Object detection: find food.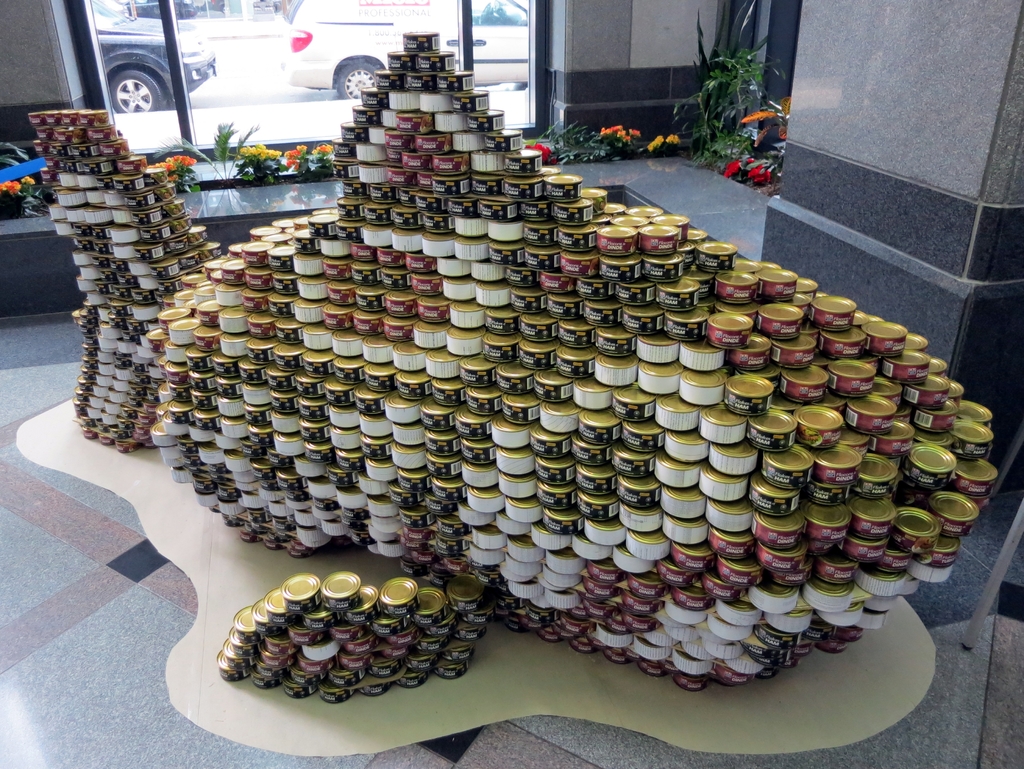
x1=587, y1=257, x2=599, y2=277.
